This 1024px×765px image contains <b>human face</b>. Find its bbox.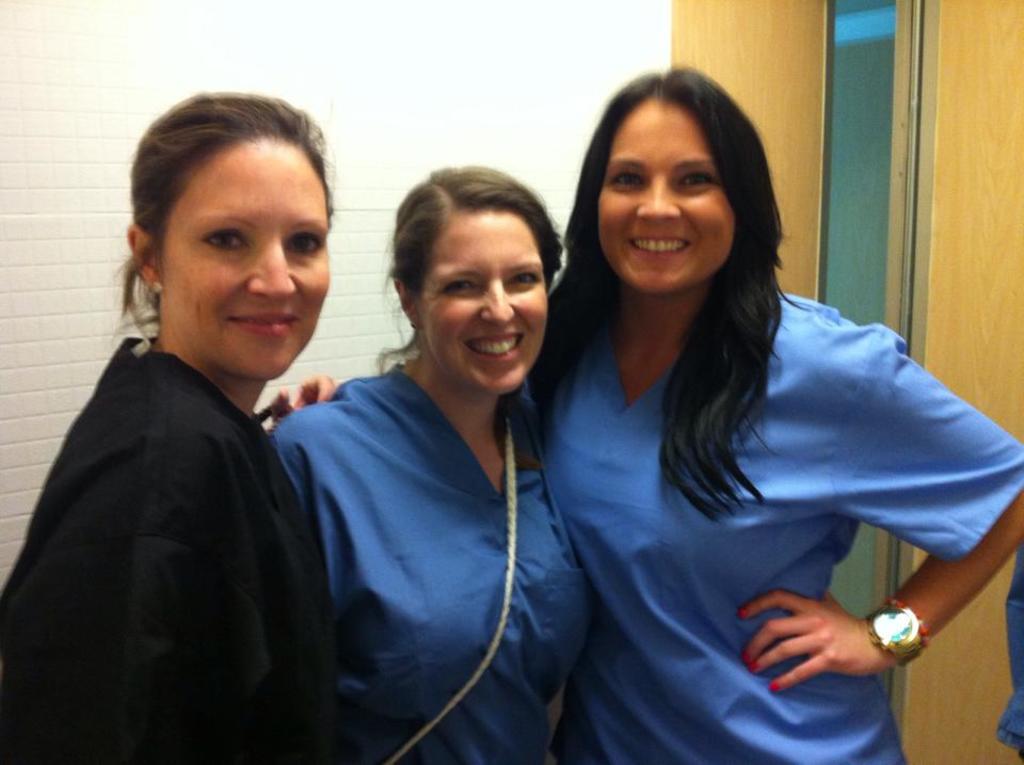
select_region(159, 134, 329, 382).
